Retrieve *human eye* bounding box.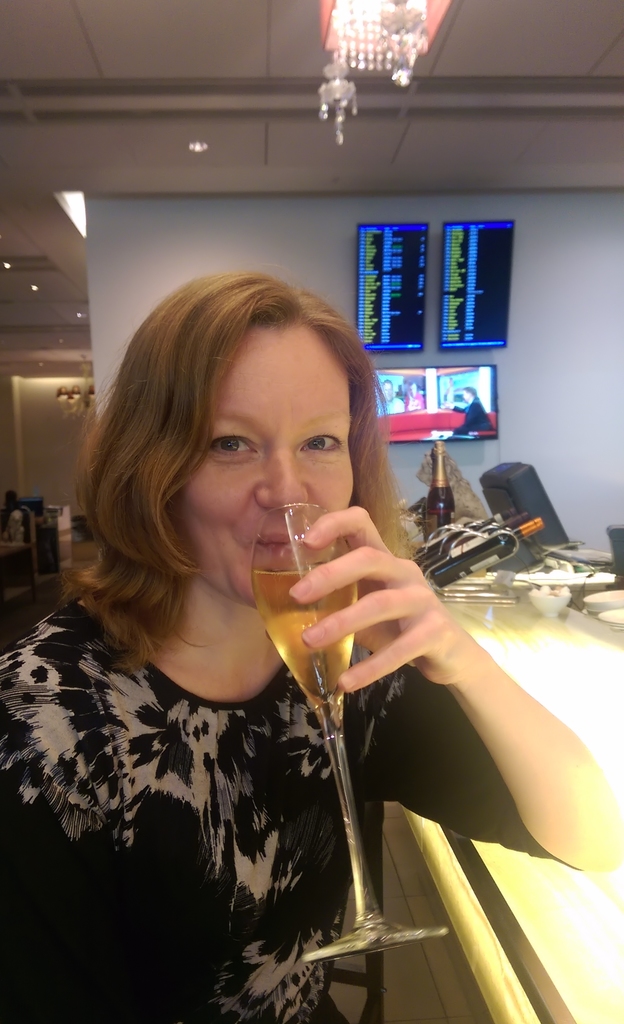
Bounding box: <box>209,433,258,459</box>.
